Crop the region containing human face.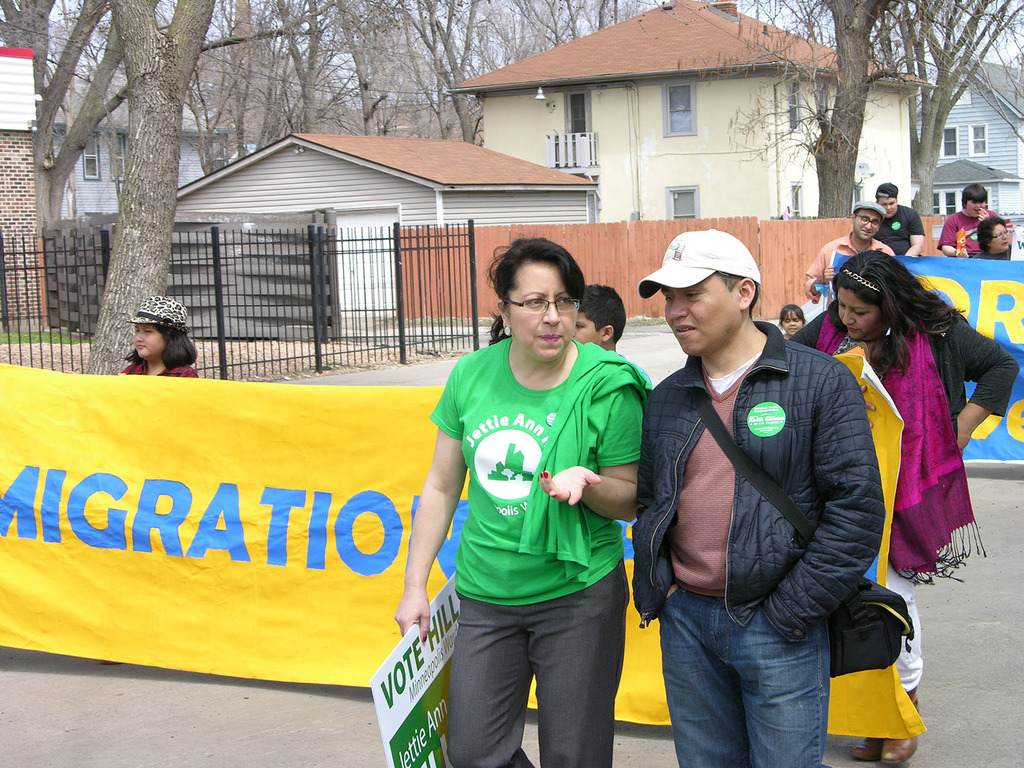
Crop region: bbox(989, 225, 1005, 250).
